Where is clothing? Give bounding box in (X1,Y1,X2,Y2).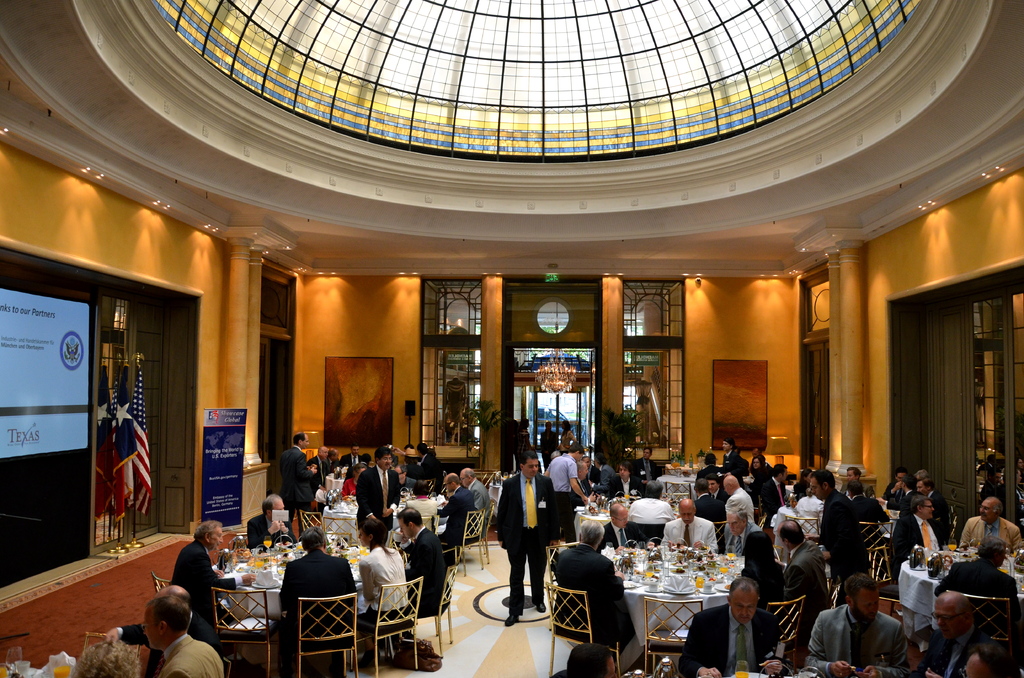
(543,450,579,545).
